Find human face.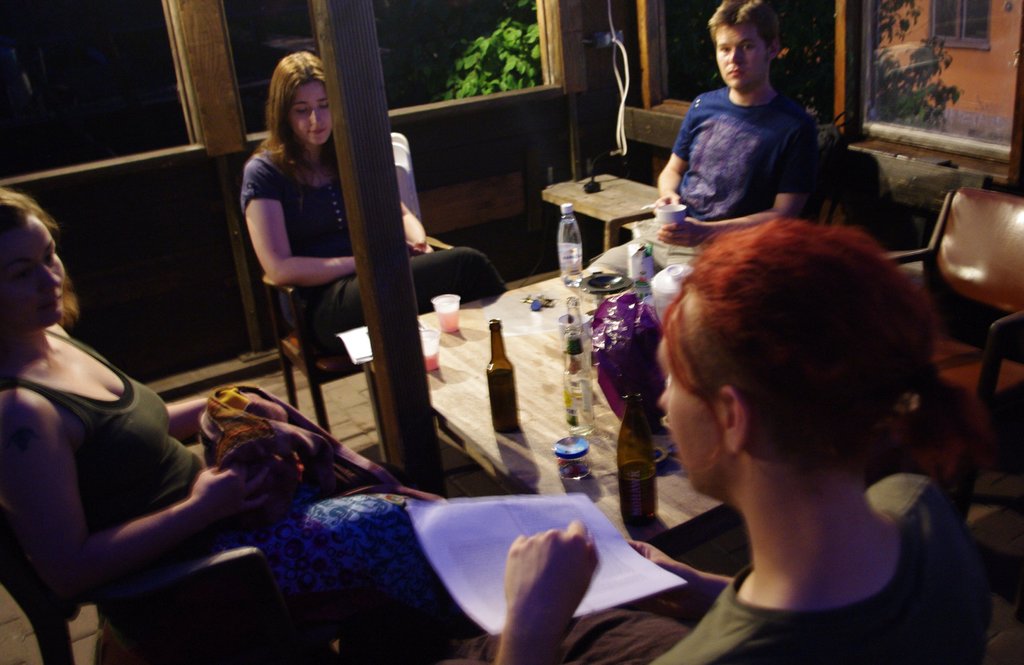
<region>291, 82, 332, 147</region>.
